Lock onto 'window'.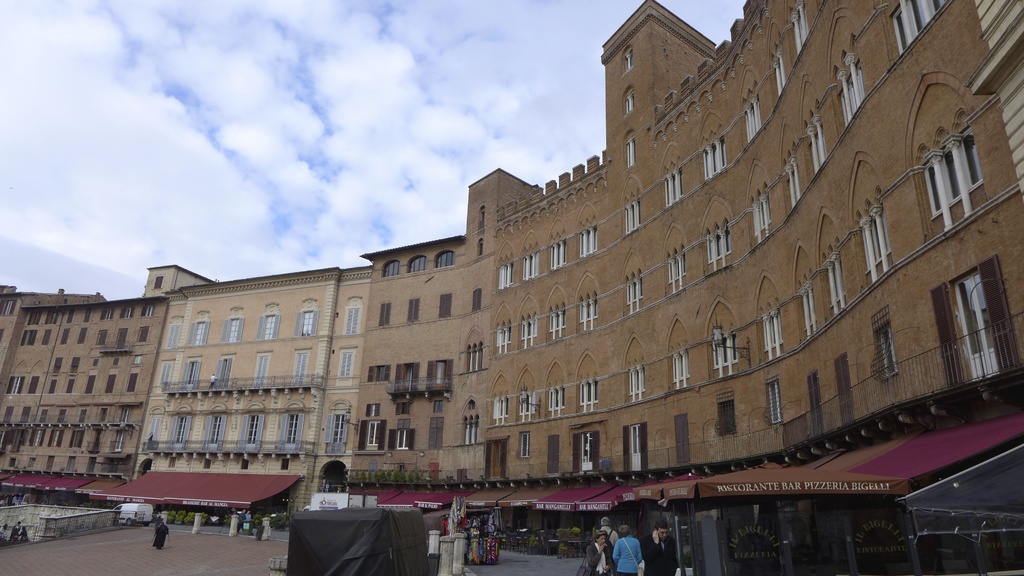
Locked: rect(578, 198, 605, 264).
